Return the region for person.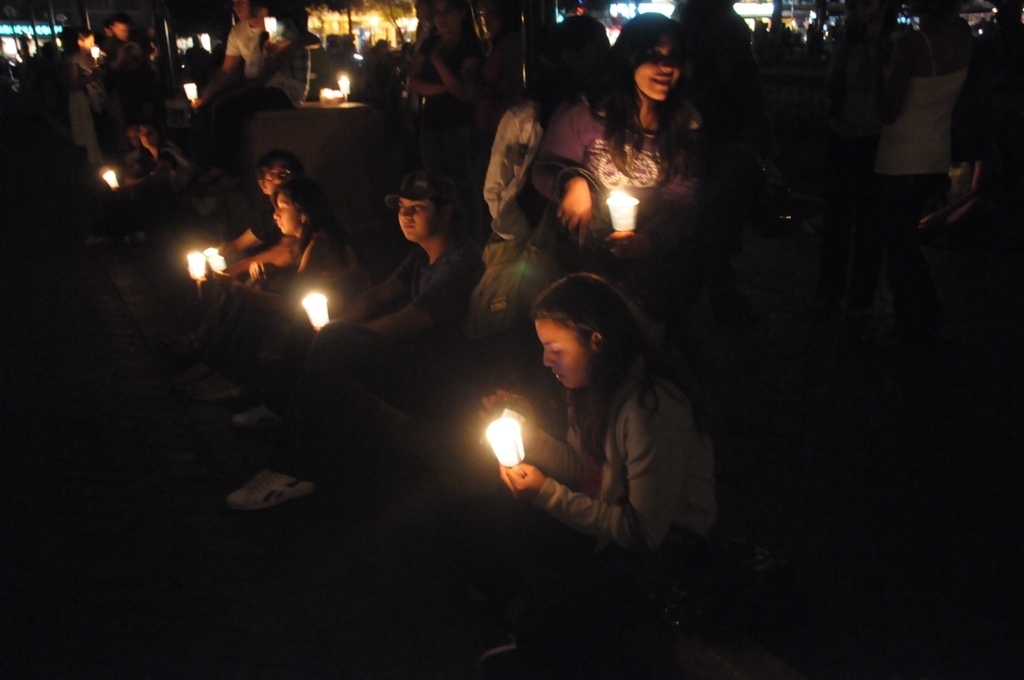
box(486, 241, 719, 583).
